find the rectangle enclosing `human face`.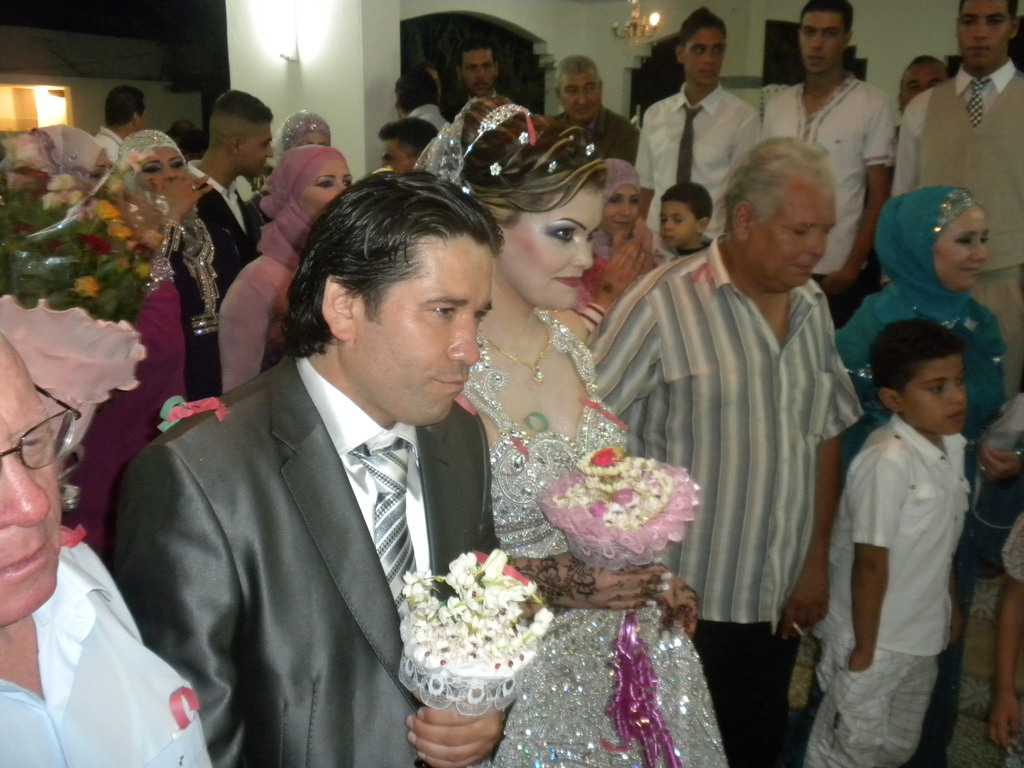
<bbox>139, 147, 191, 192</bbox>.
